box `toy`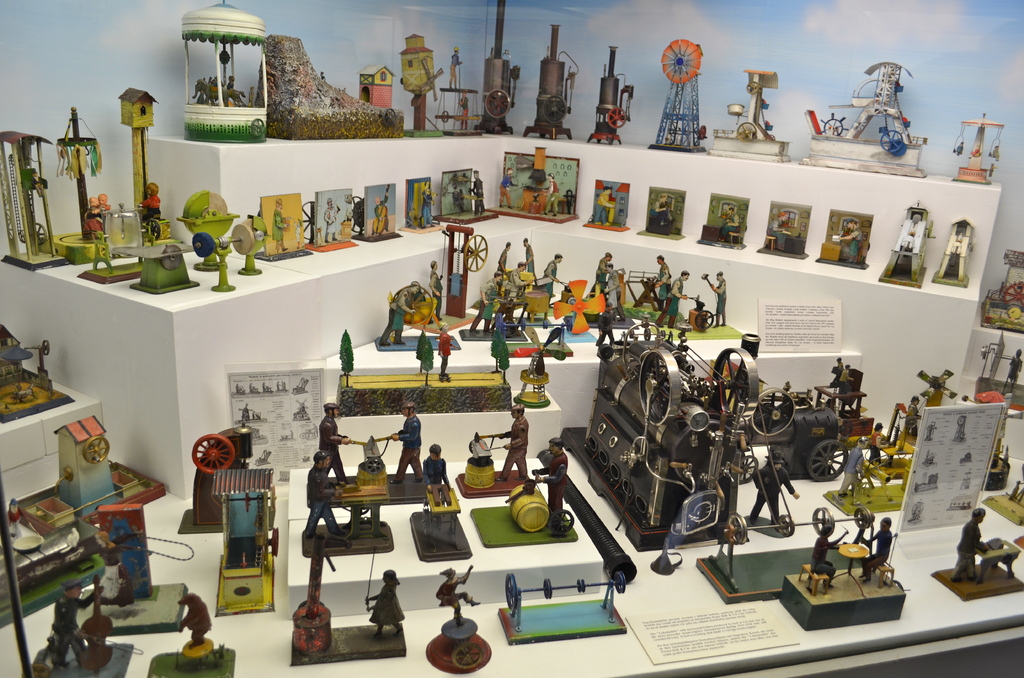
{"left": 584, "top": 177, "right": 634, "bottom": 230}
